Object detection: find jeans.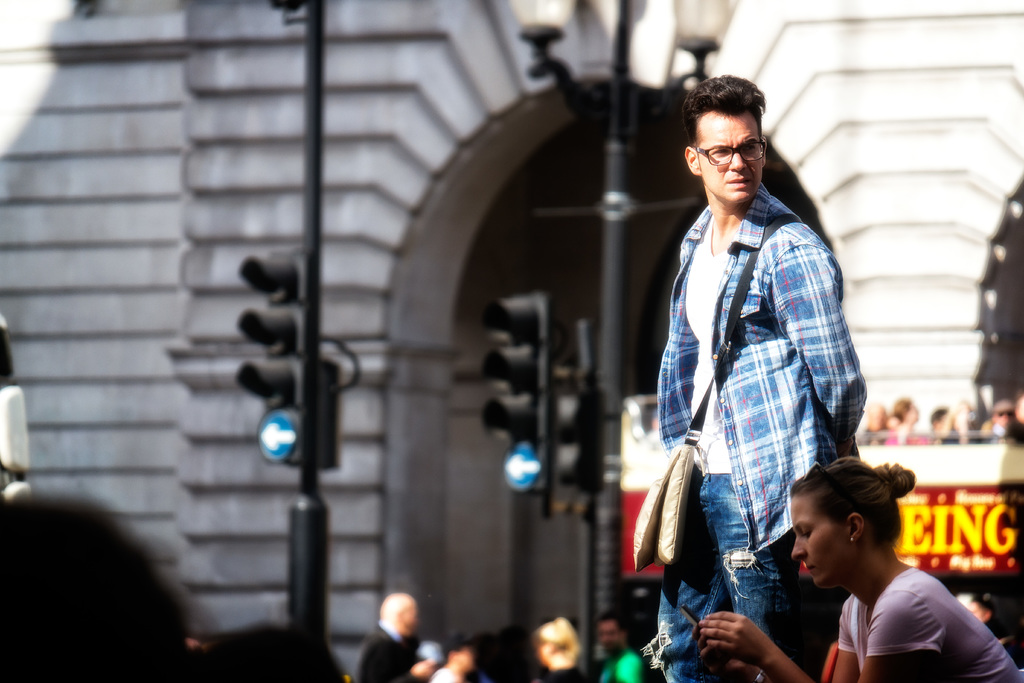
[662, 473, 811, 661].
